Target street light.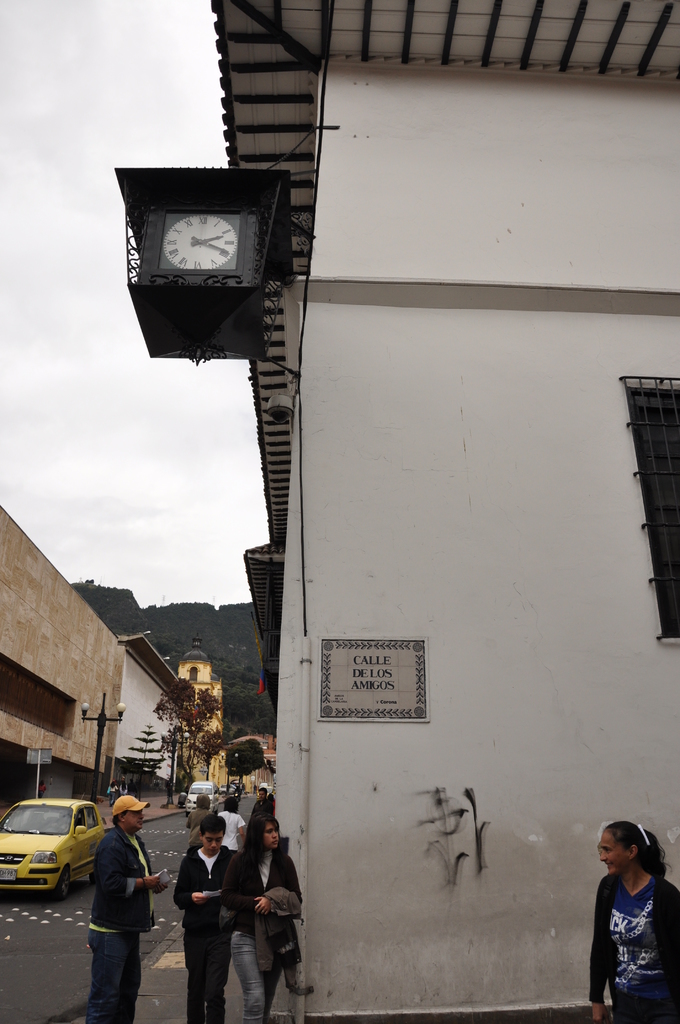
Target region: <region>250, 776, 254, 793</region>.
